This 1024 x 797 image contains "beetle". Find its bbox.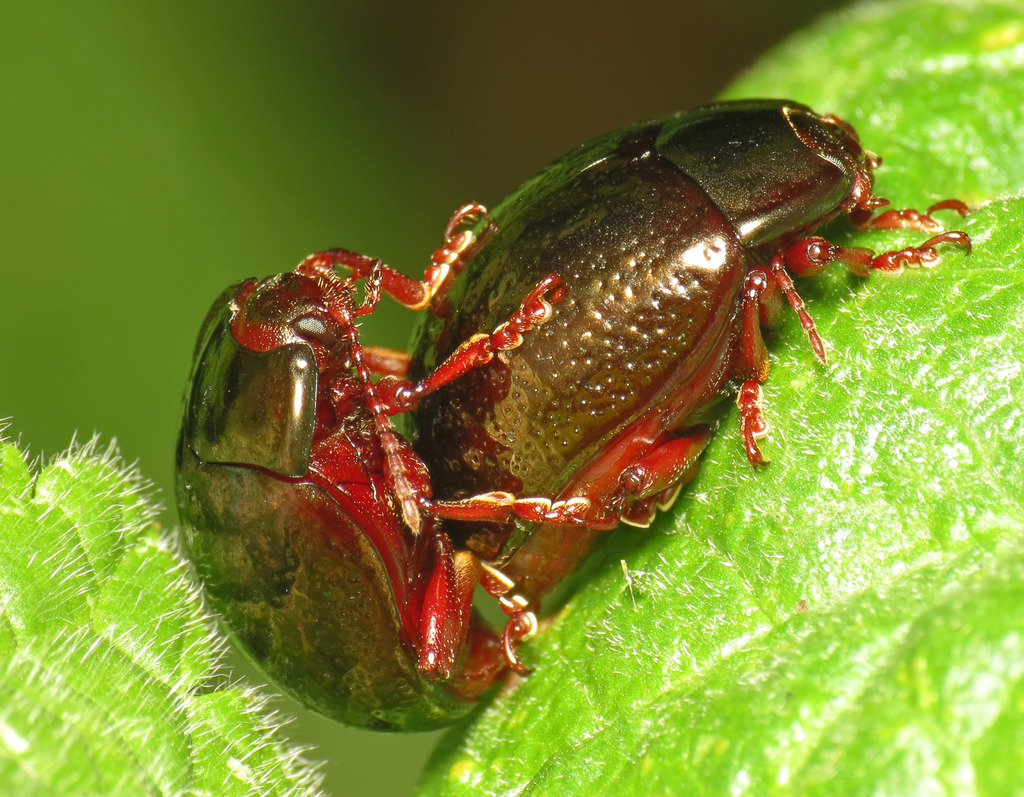
{"x1": 163, "y1": 204, "x2": 623, "y2": 729}.
